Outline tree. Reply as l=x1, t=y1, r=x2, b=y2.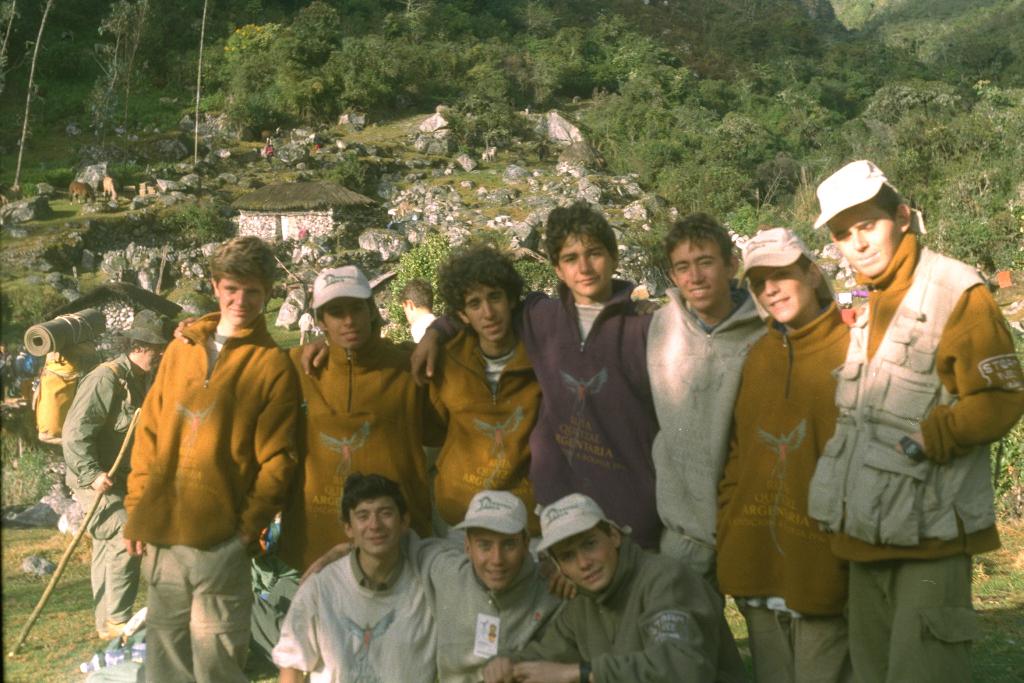
l=81, t=0, r=152, b=148.
